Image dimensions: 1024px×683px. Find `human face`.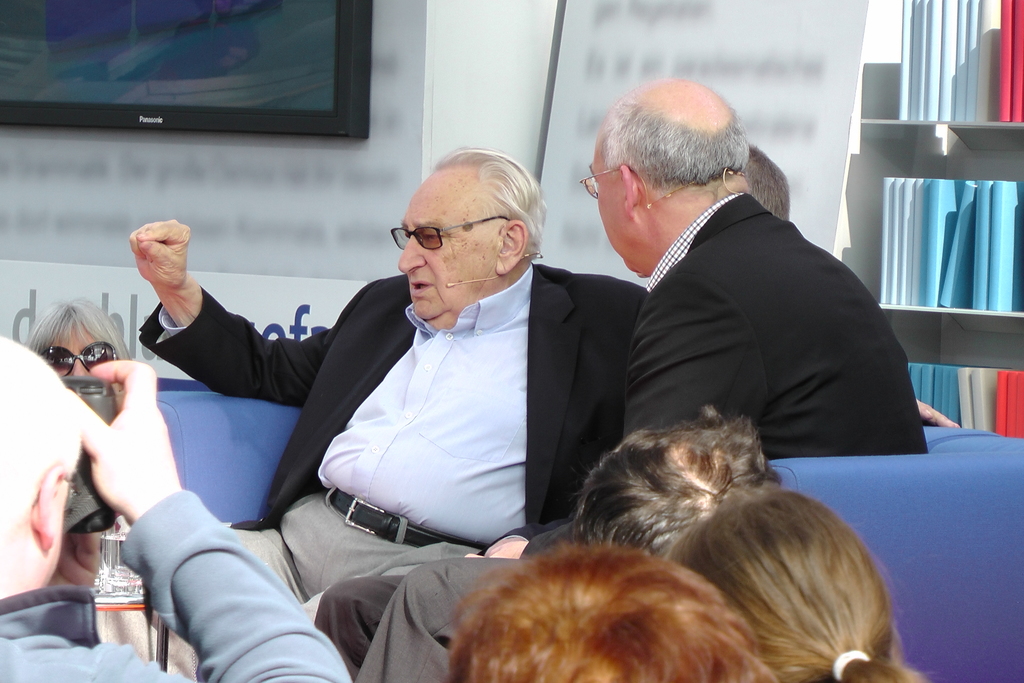
[x1=588, y1=129, x2=644, y2=277].
